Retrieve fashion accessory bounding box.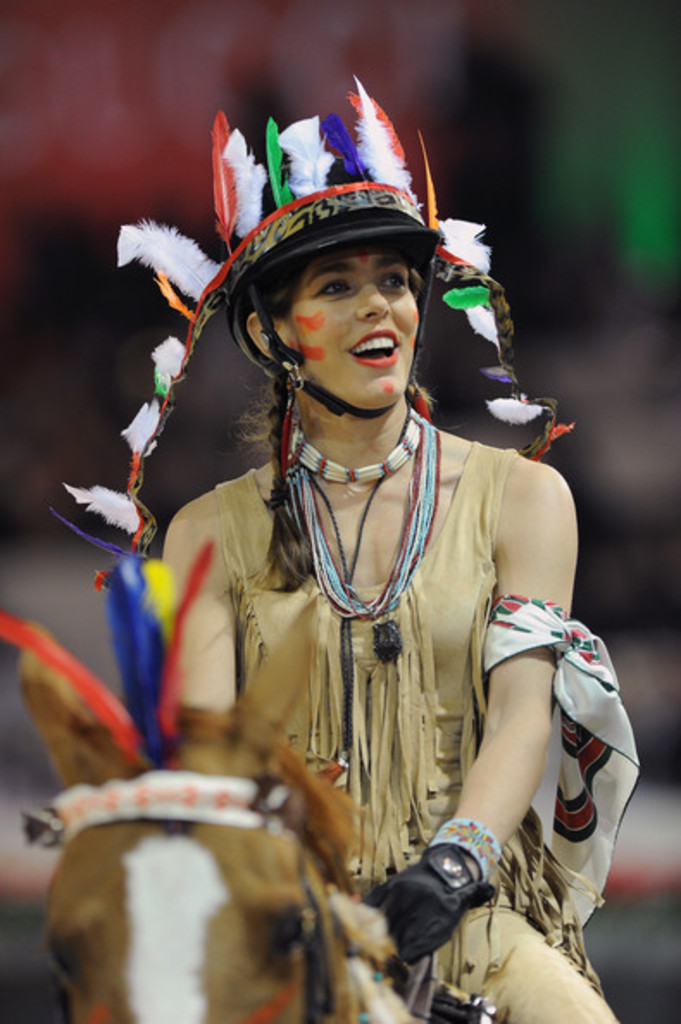
Bounding box: detection(281, 421, 441, 617).
